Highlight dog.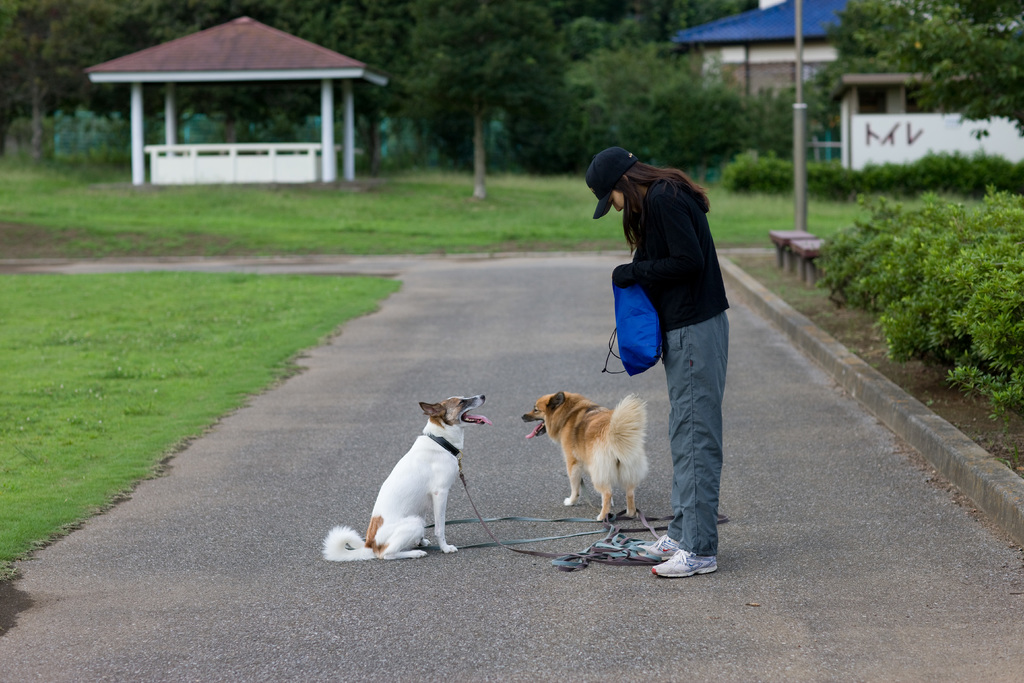
Highlighted region: (left=521, top=388, right=648, bottom=525).
